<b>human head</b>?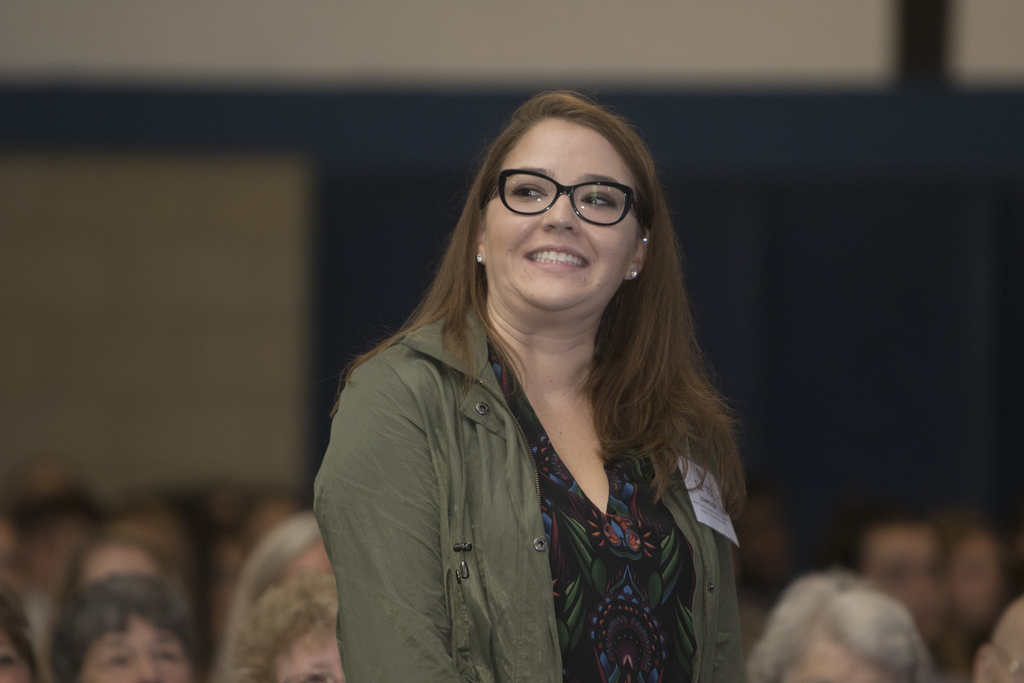
(49, 573, 199, 682)
